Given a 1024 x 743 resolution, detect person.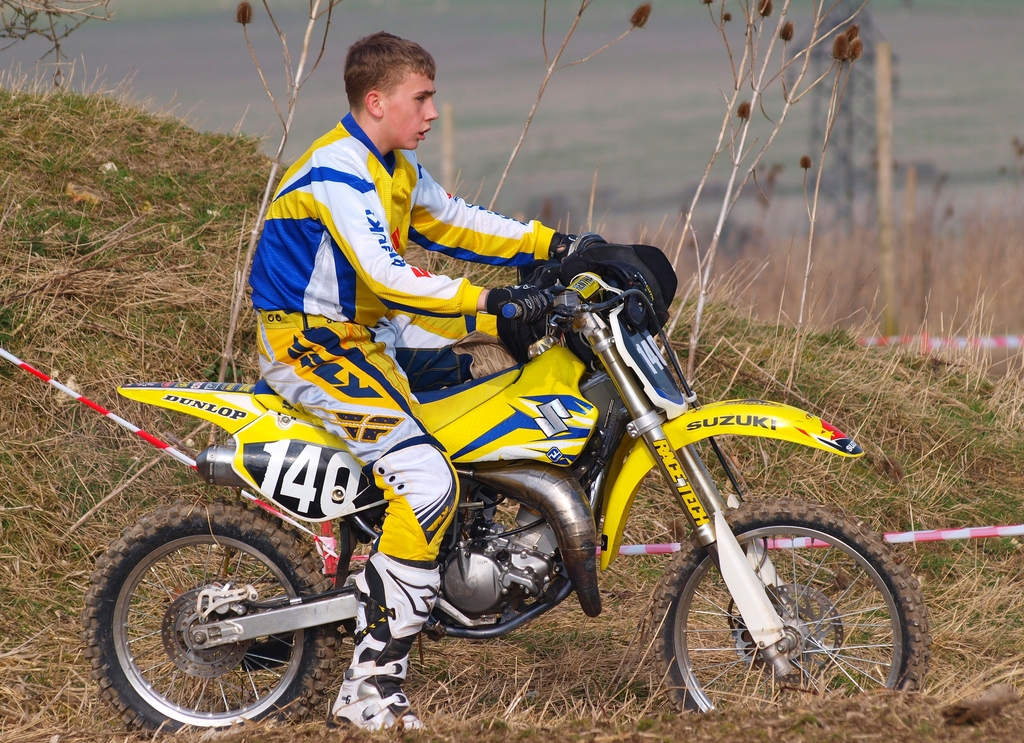
<box>244,31,607,732</box>.
